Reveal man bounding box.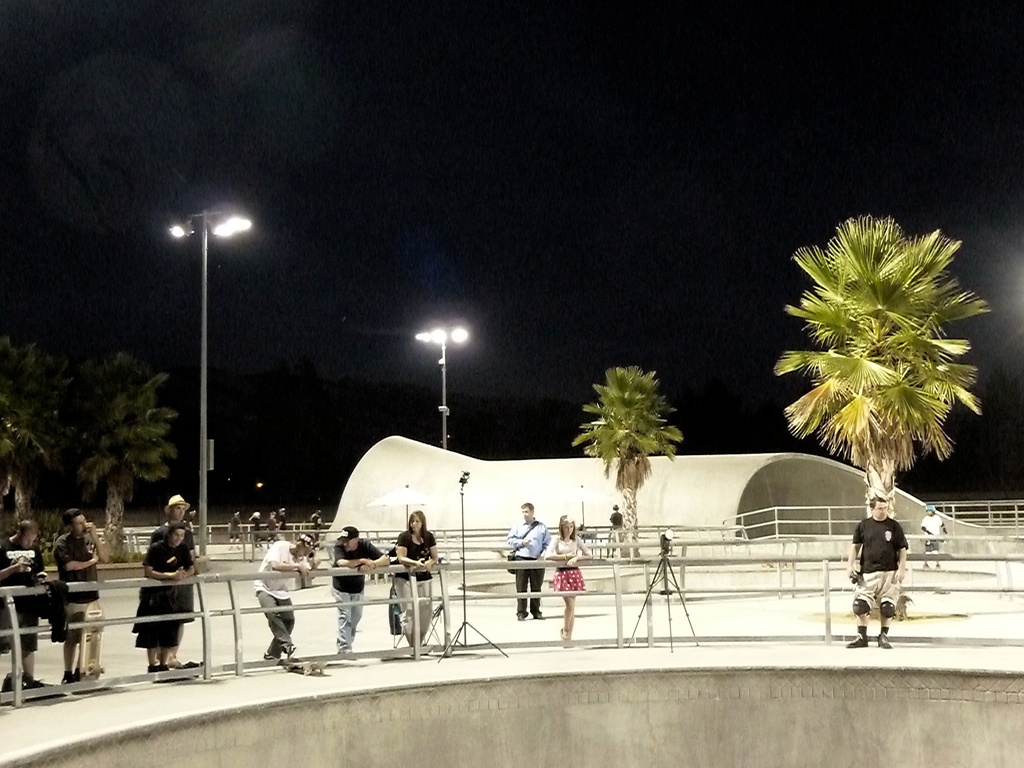
Revealed: 260/536/314/662.
